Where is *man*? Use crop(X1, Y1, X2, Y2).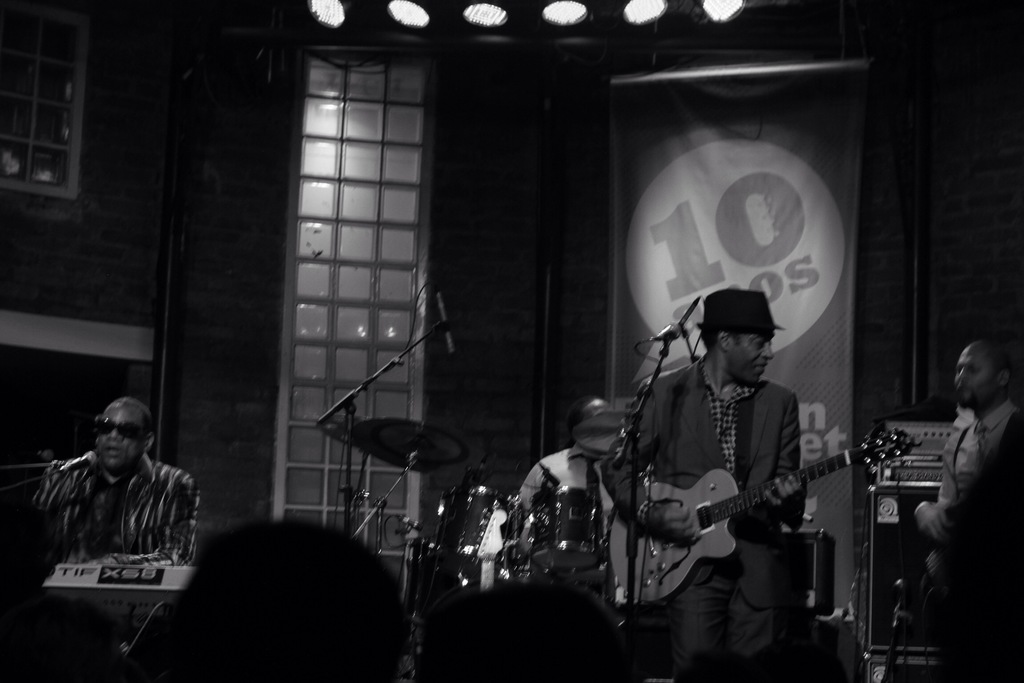
crop(423, 579, 626, 682).
